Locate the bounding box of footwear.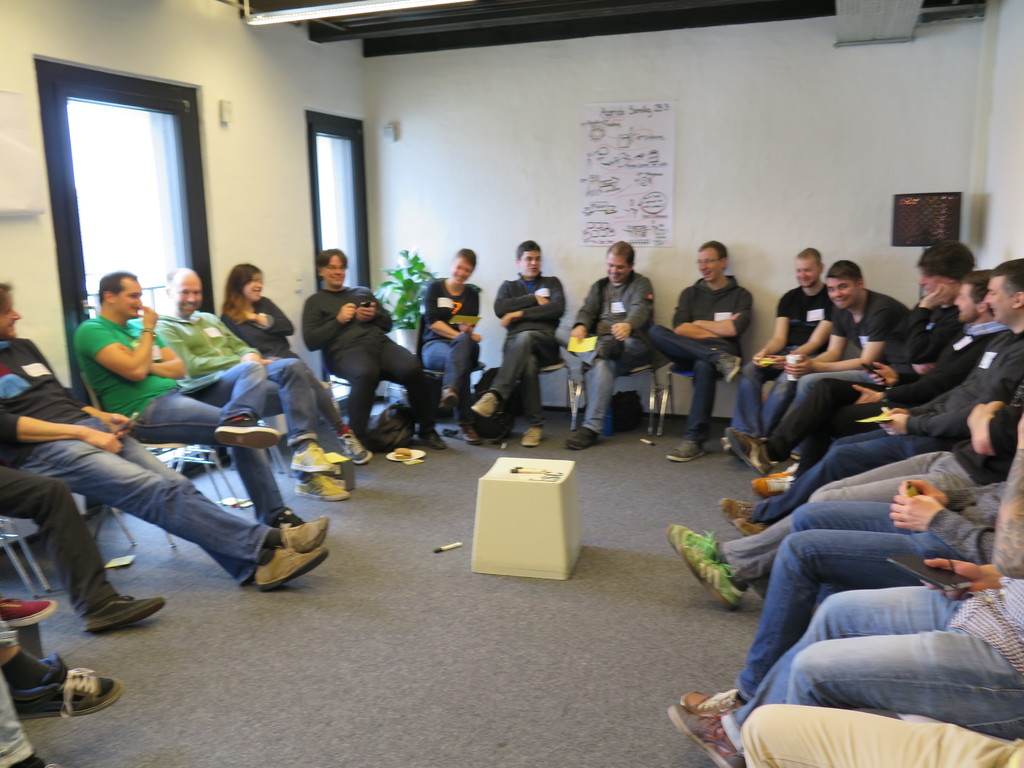
Bounding box: pyautogui.locateOnScreen(332, 429, 370, 466).
